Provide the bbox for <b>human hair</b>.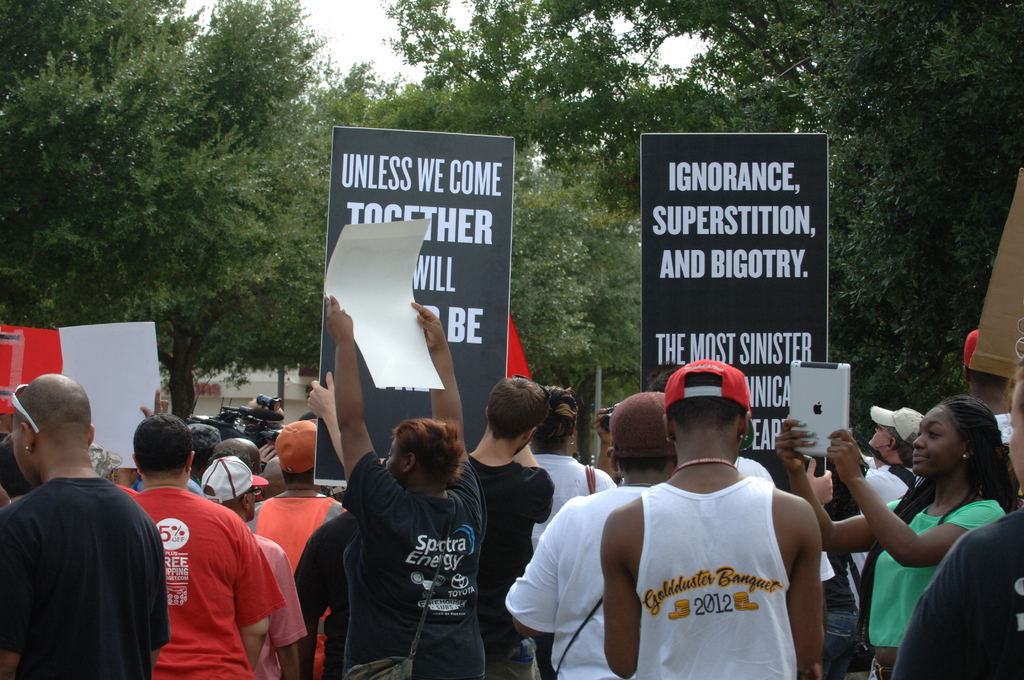
left=189, top=424, right=225, bottom=473.
